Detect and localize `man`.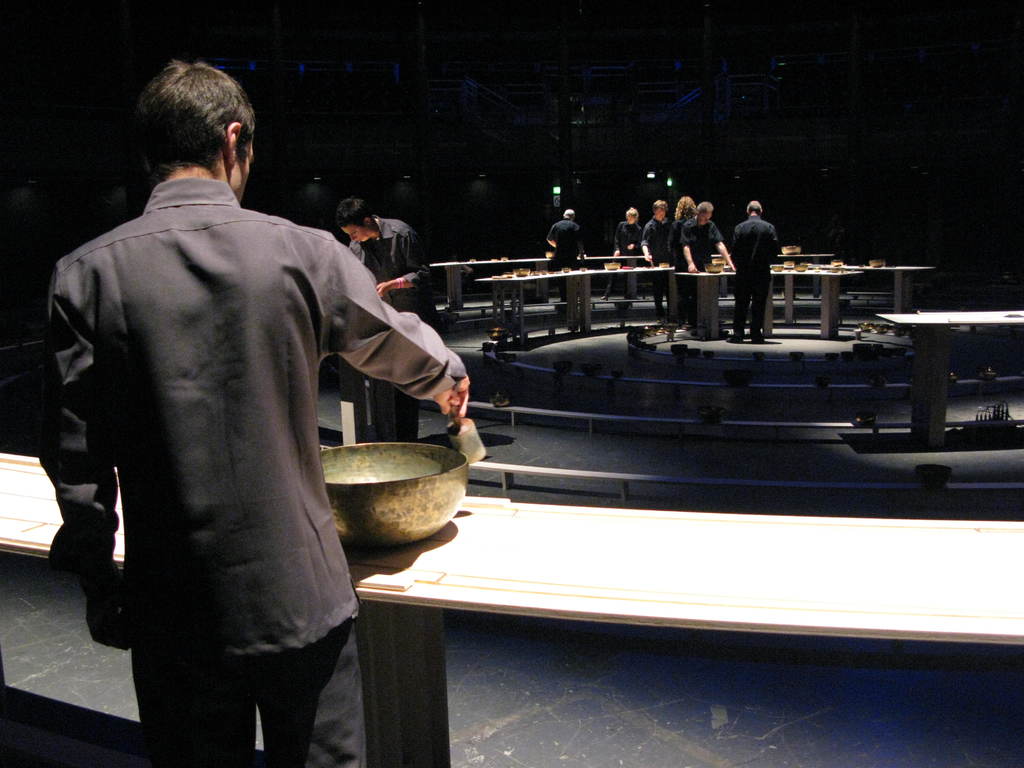
Localized at rect(335, 198, 436, 440).
